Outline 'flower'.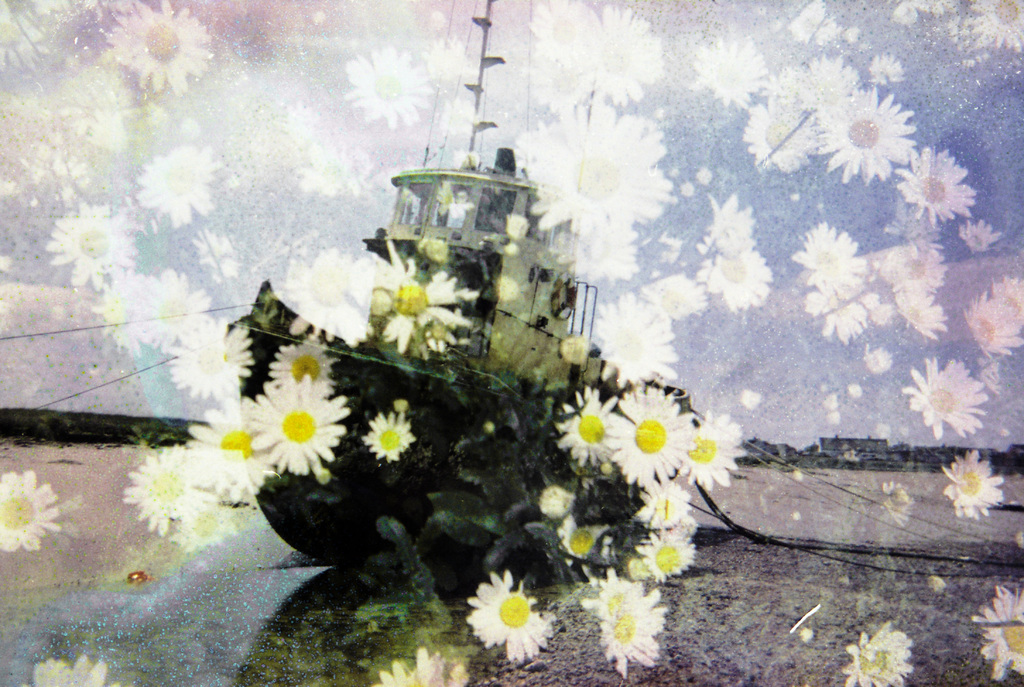
Outline: select_region(371, 647, 467, 686).
